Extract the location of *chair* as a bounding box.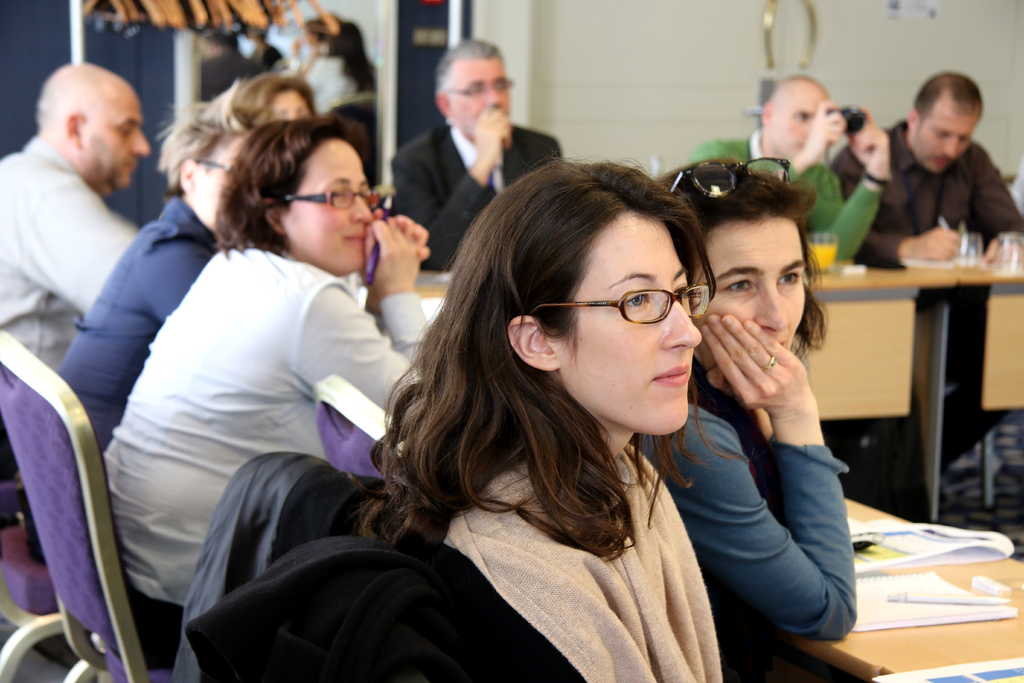
(x1=312, y1=368, x2=413, y2=481).
